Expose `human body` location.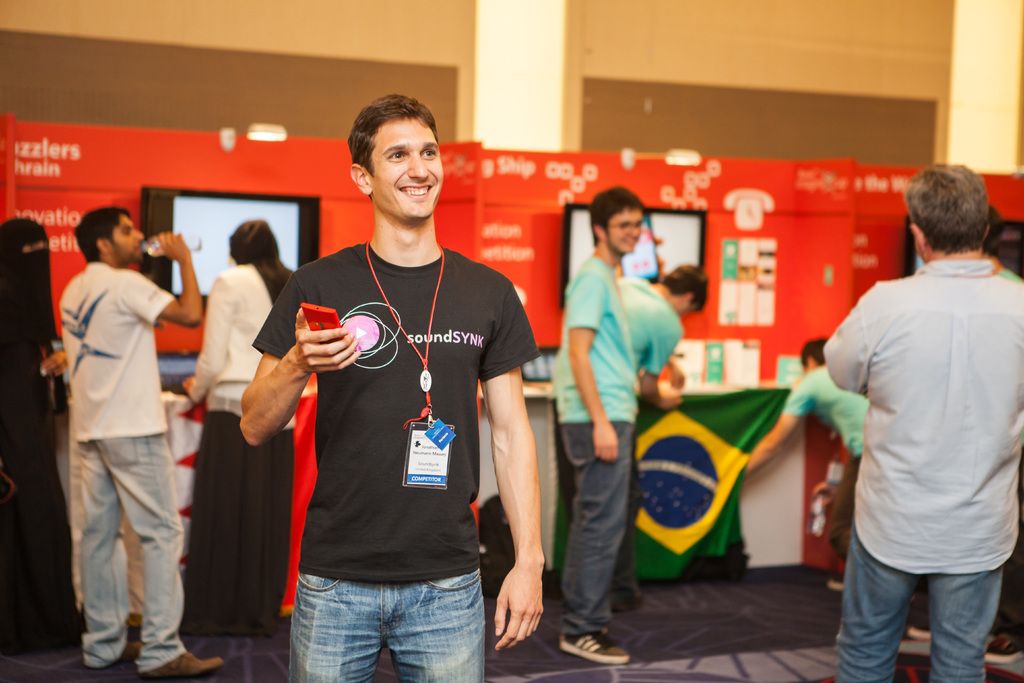
Exposed at BBox(742, 335, 872, 583).
